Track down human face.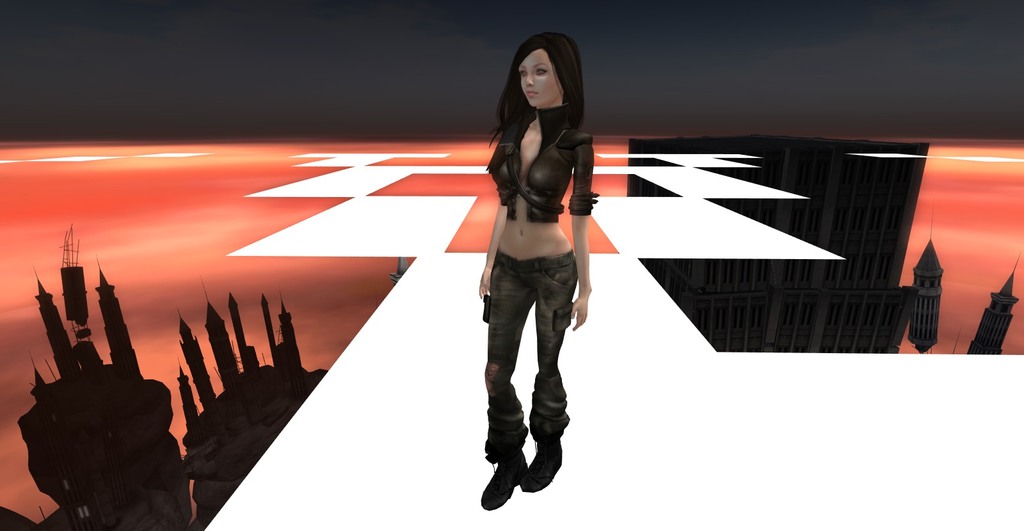
Tracked to left=515, top=47, right=560, bottom=107.
